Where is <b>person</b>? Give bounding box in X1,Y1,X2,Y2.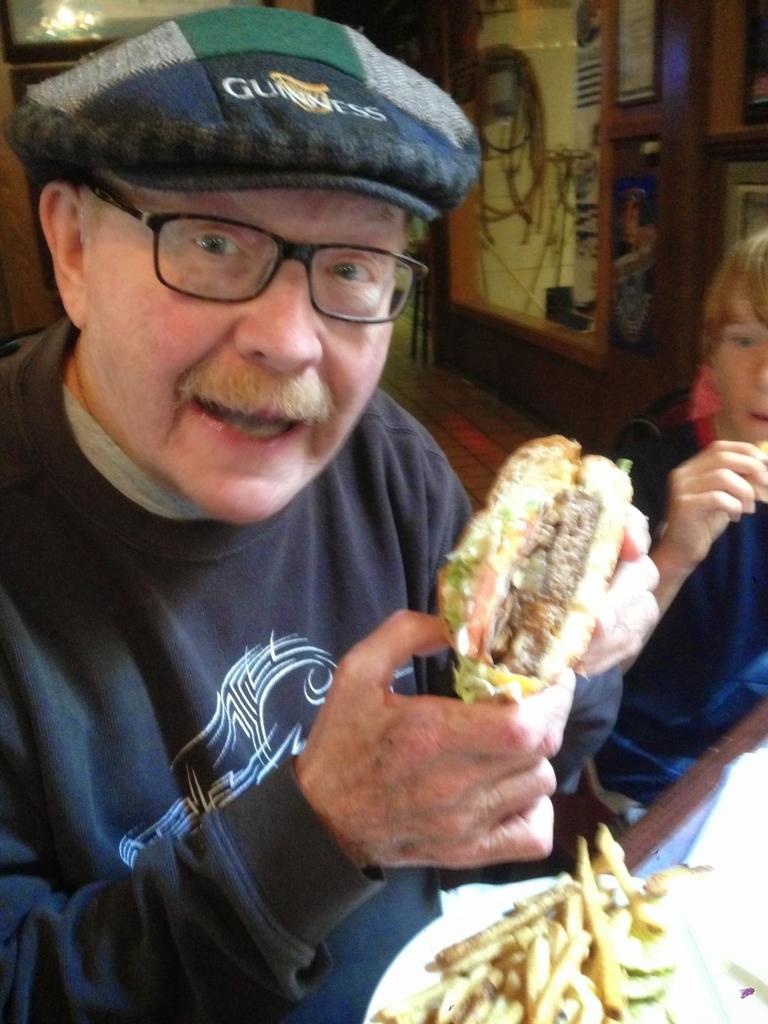
0,1,662,1023.
